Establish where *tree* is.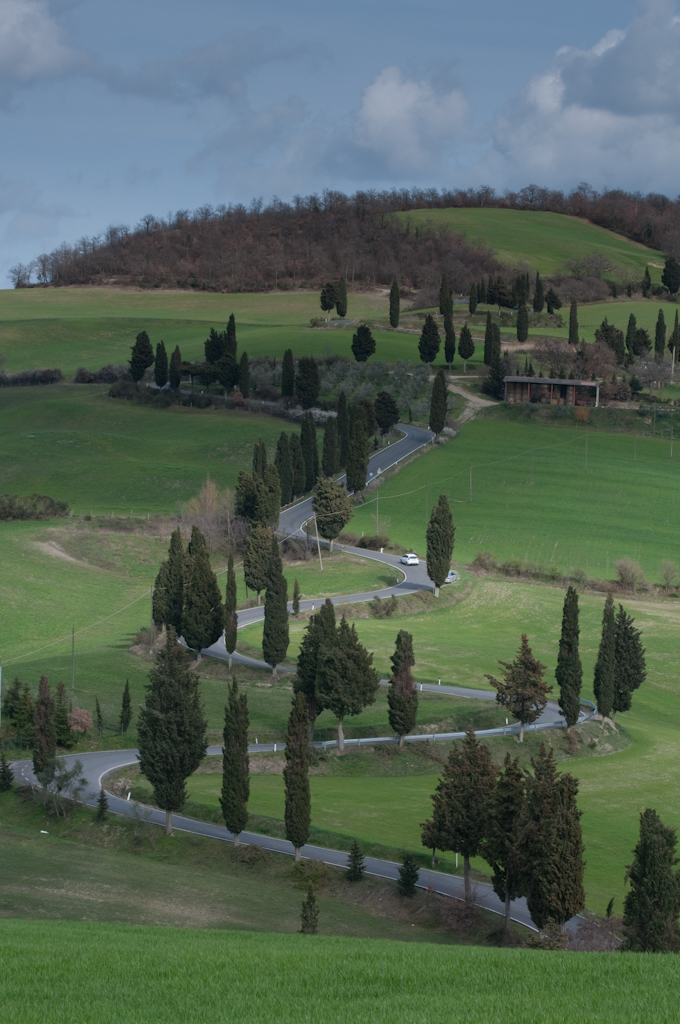
Established at pyautogui.locateOnScreen(307, 359, 320, 410).
